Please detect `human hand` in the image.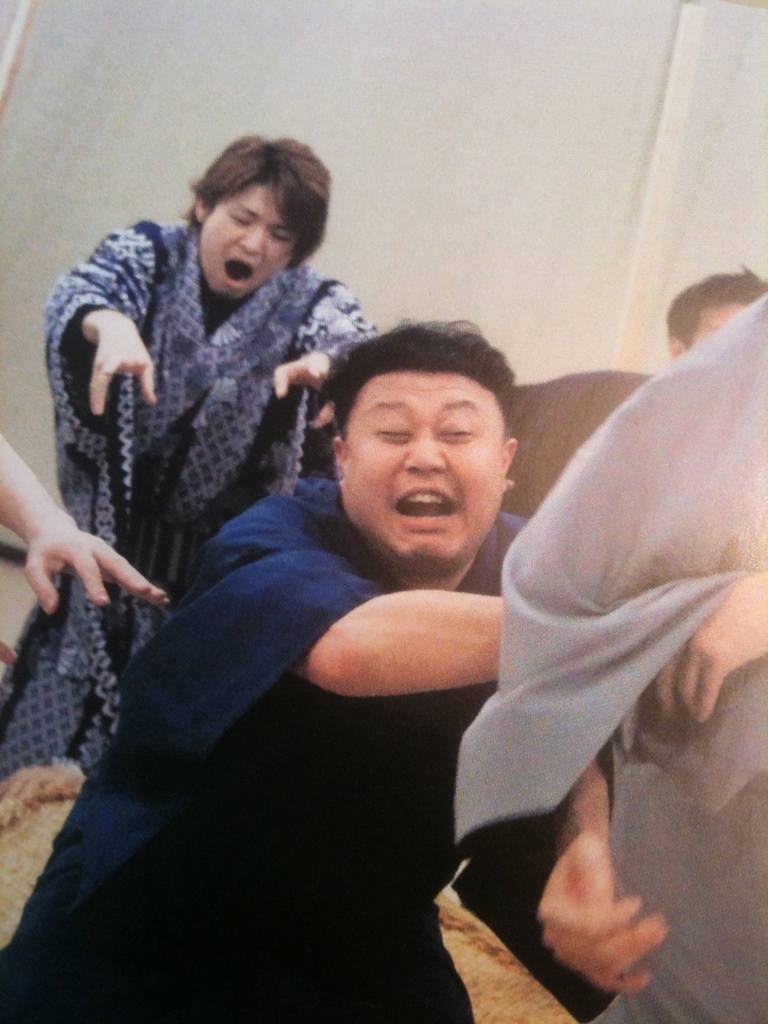
(x1=267, y1=352, x2=340, y2=430).
